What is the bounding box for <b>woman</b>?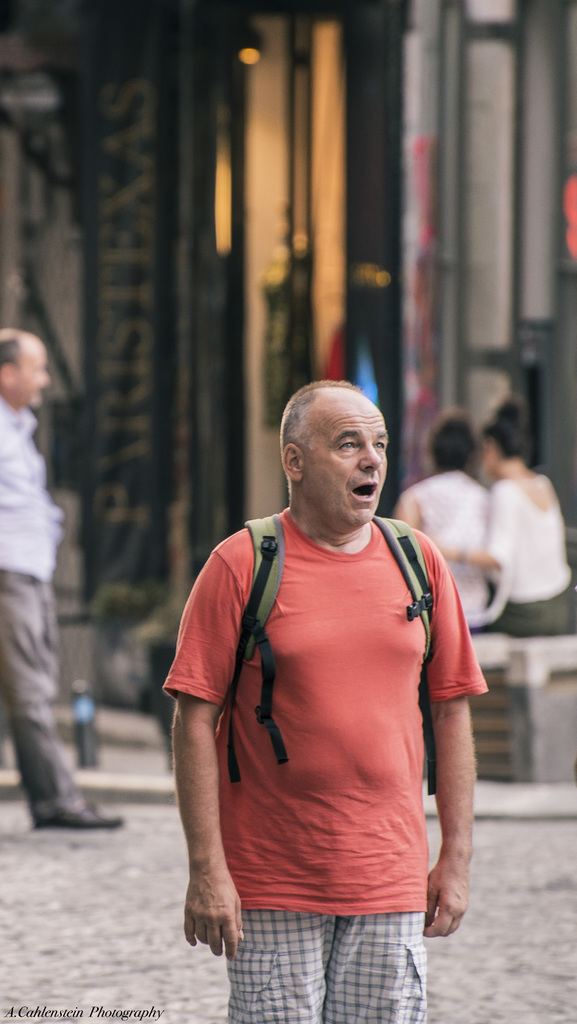
locate(442, 406, 576, 632).
